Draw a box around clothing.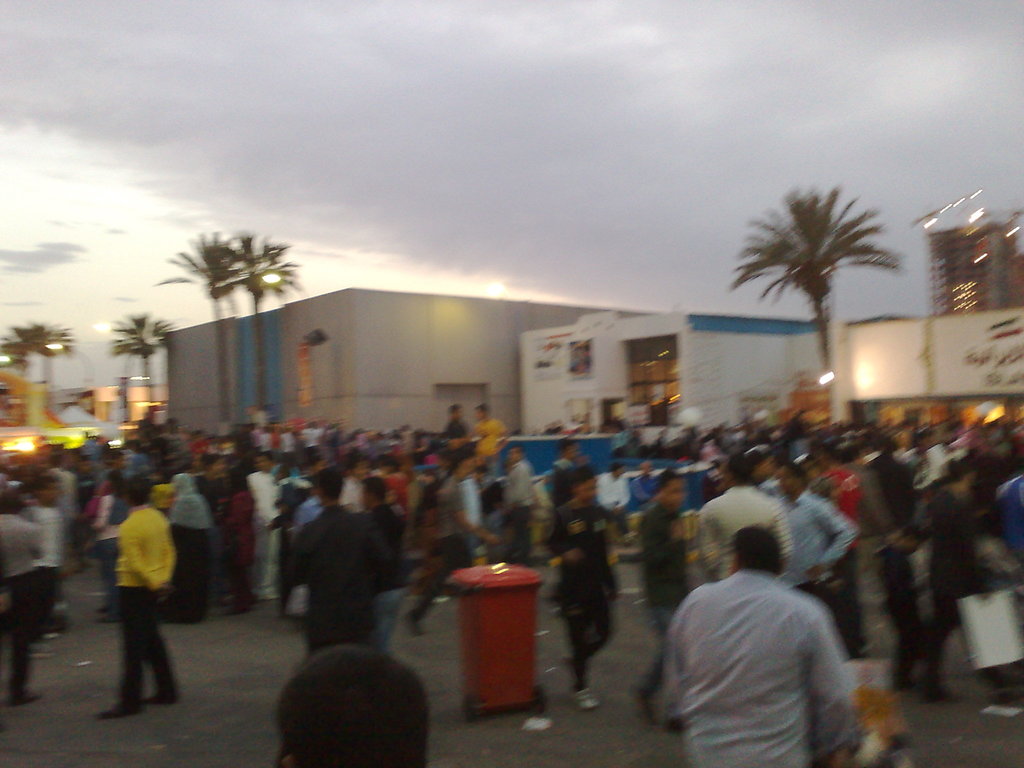
280,507,407,648.
